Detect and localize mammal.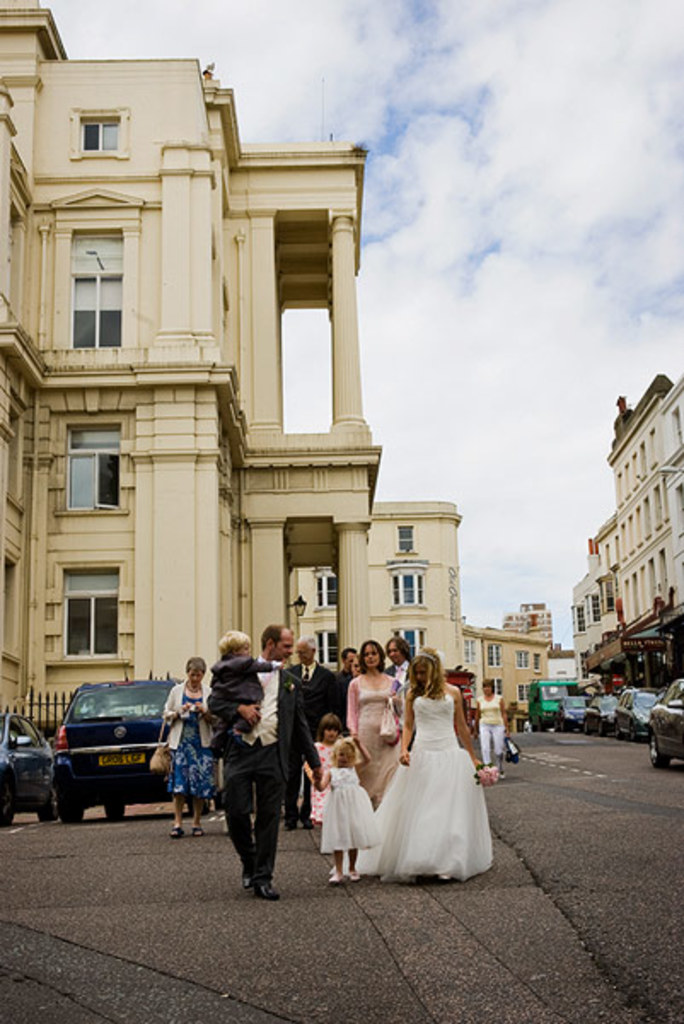
Localized at {"x1": 165, "y1": 655, "x2": 203, "y2": 833}.
